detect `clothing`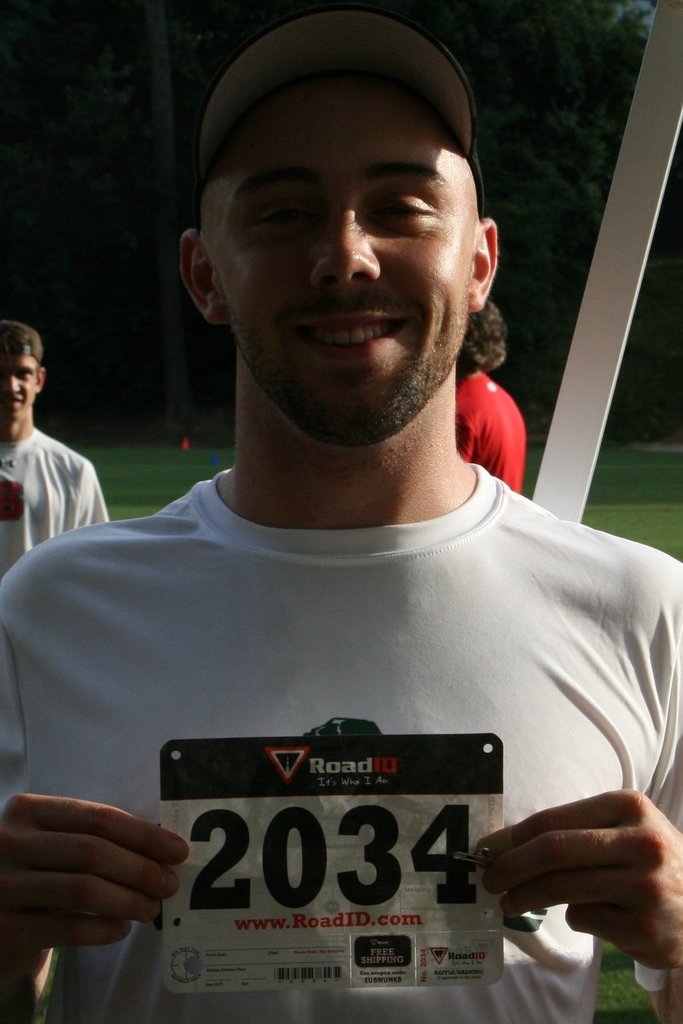
l=0, t=429, r=108, b=575
